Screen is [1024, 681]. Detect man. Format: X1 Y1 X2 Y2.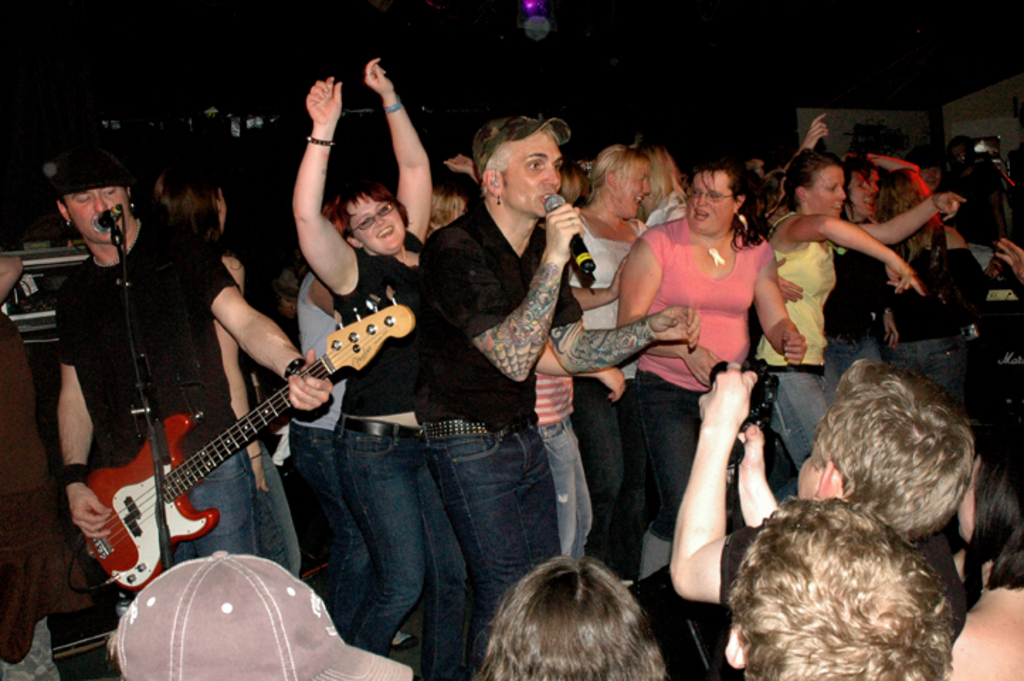
814 152 903 394.
